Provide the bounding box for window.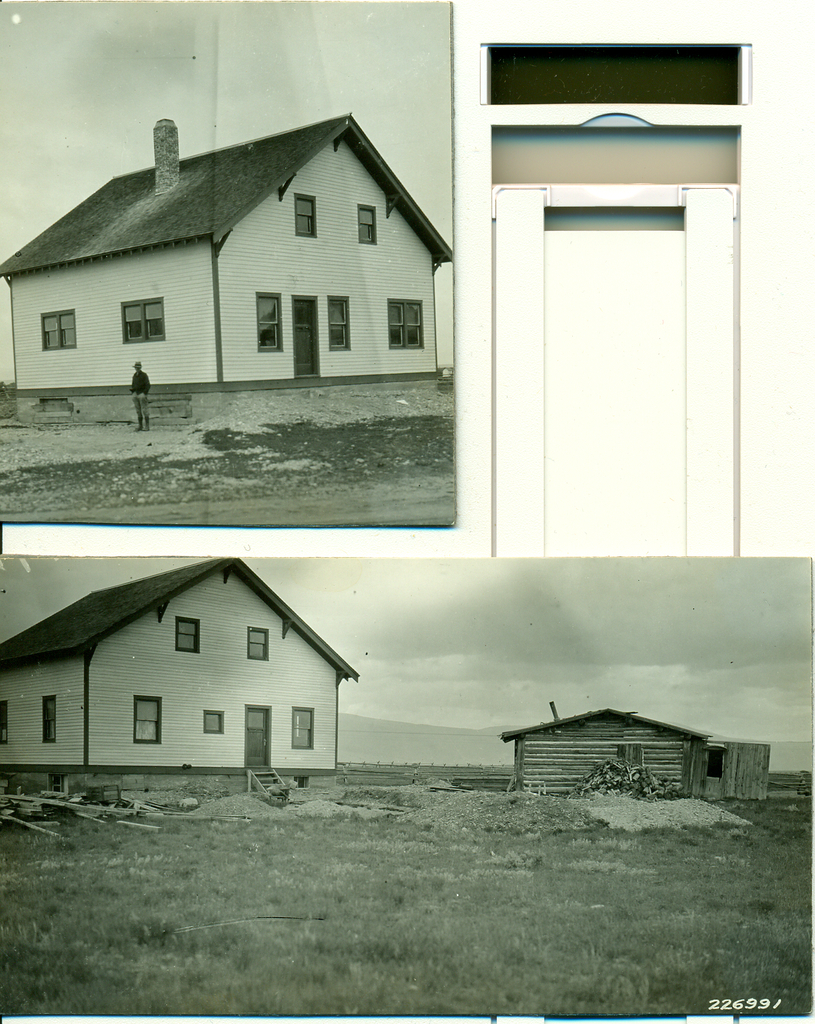
241 627 268 662.
